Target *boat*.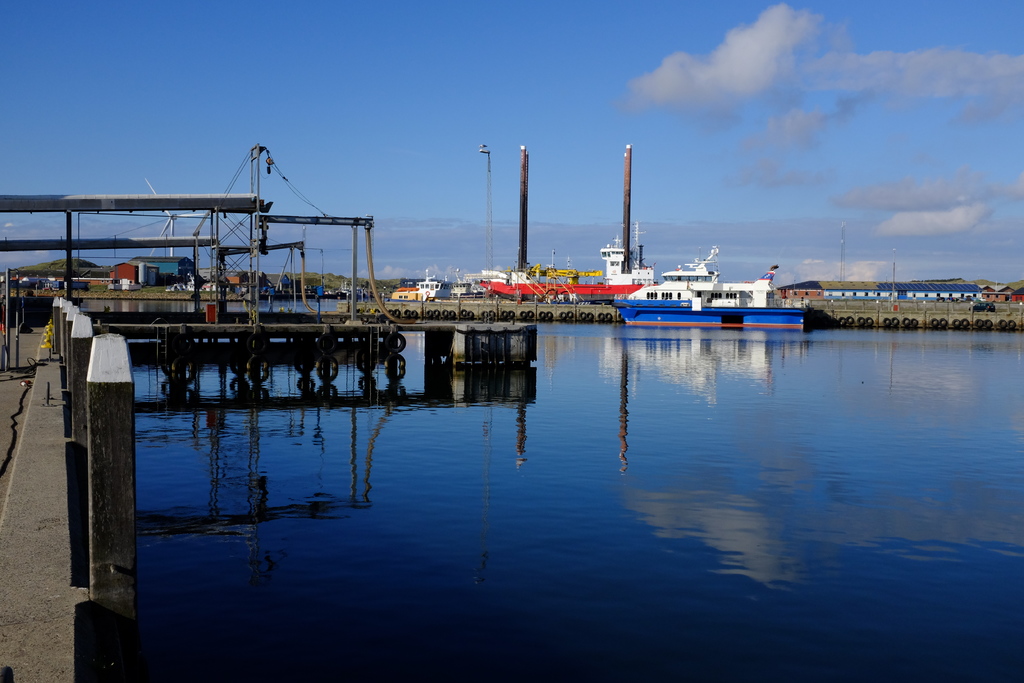
Target region: 327/290/333/294.
